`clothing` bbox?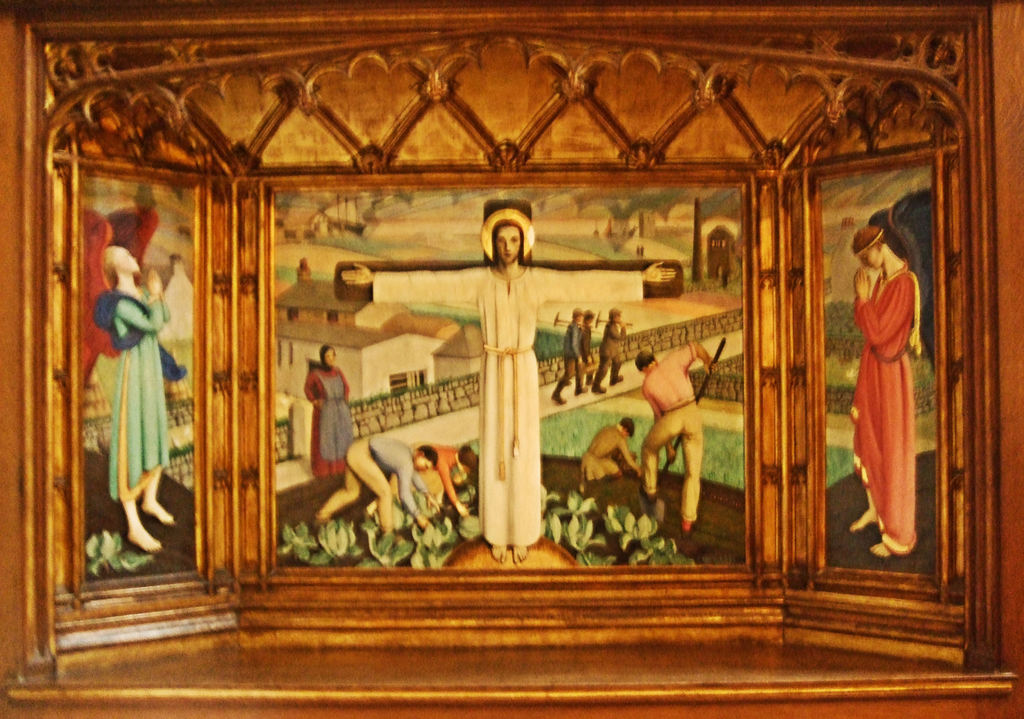
<bbox>578, 426, 641, 483</bbox>
